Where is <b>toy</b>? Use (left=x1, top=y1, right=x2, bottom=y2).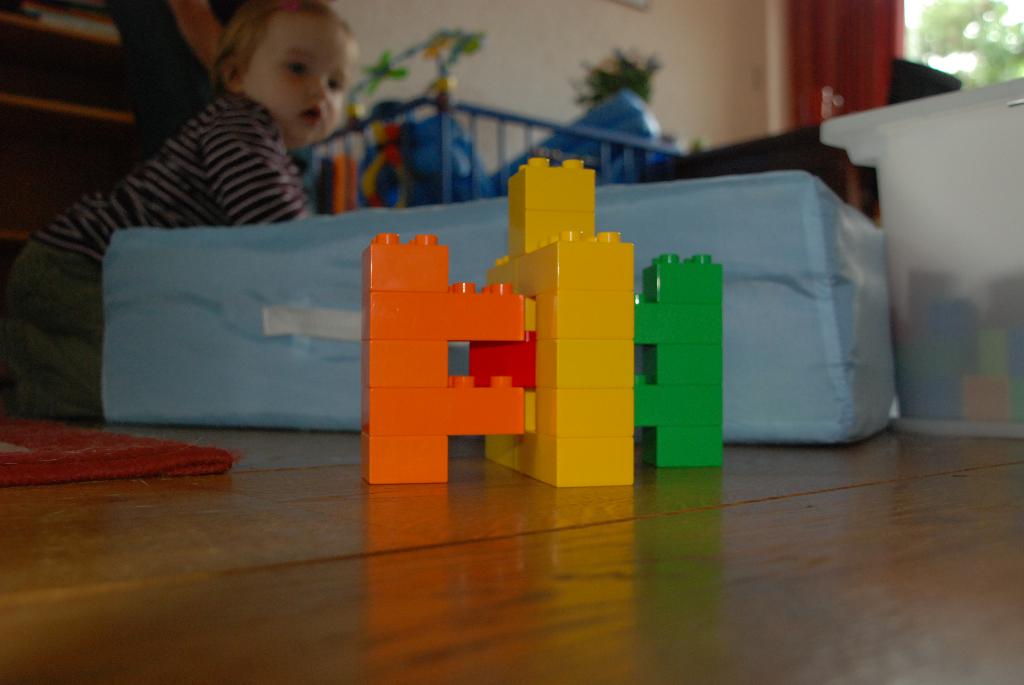
(left=616, top=246, right=729, bottom=474).
